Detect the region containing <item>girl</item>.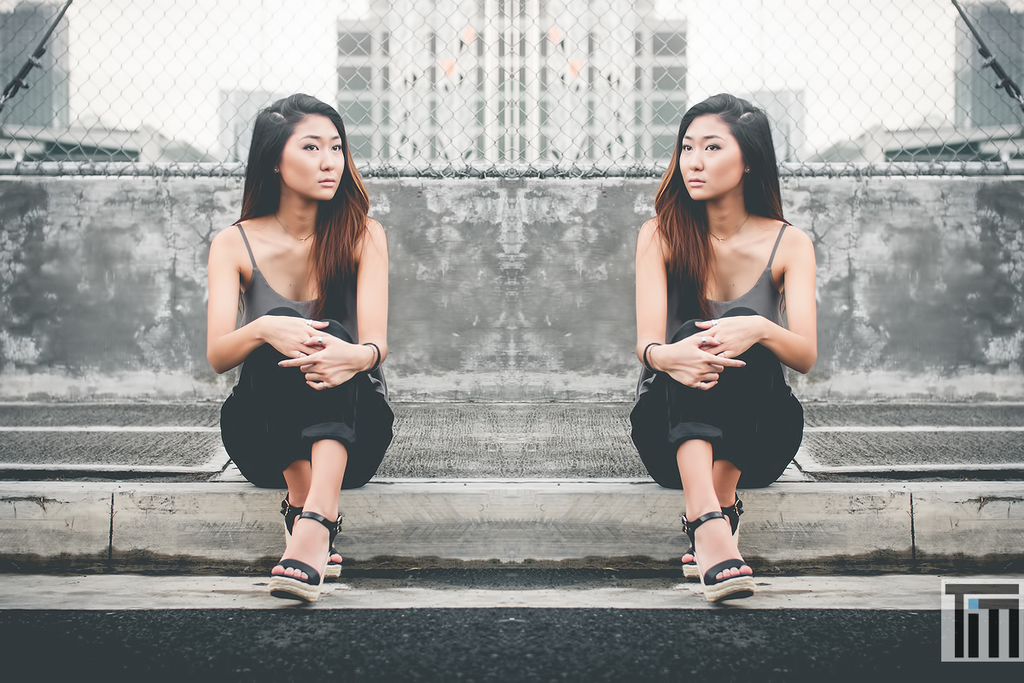
bbox(629, 93, 815, 604).
